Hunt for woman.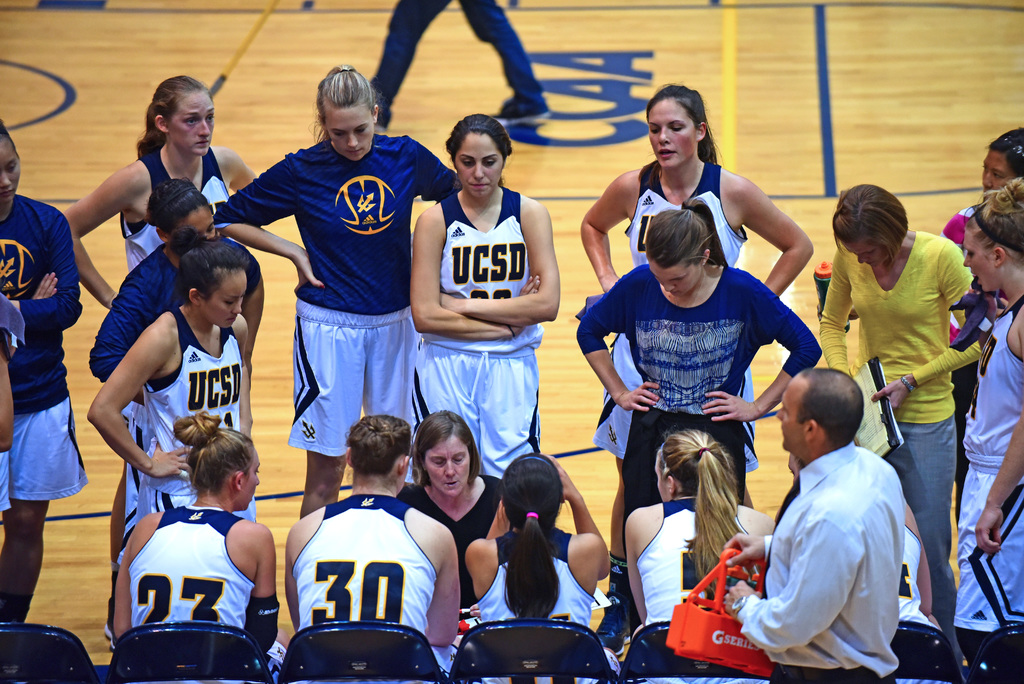
Hunted down at <box>409,110,566,462</box>.
